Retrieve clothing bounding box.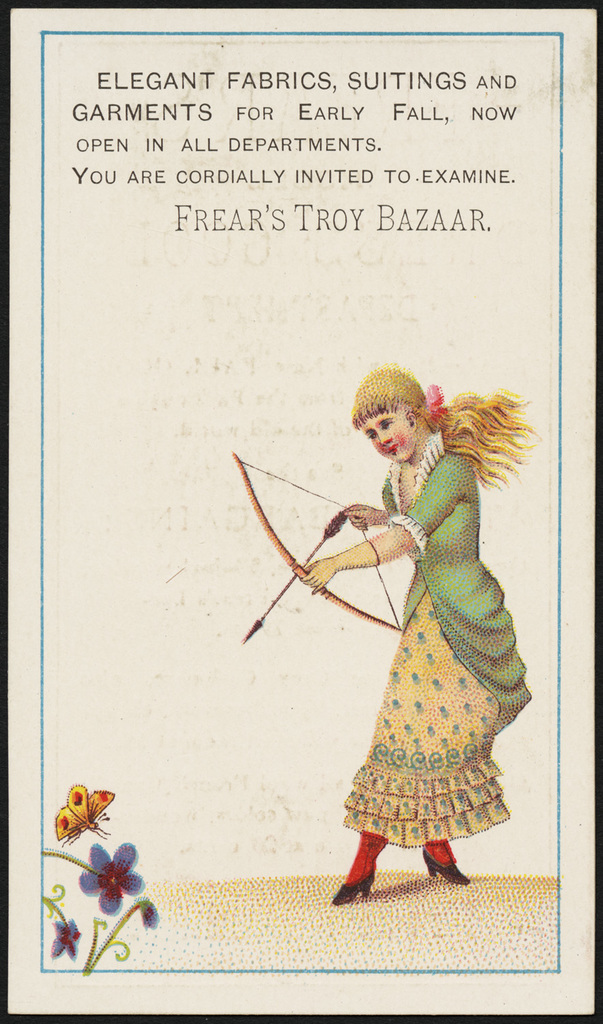
Bounding box: rect(312, 397, 538, 840).
